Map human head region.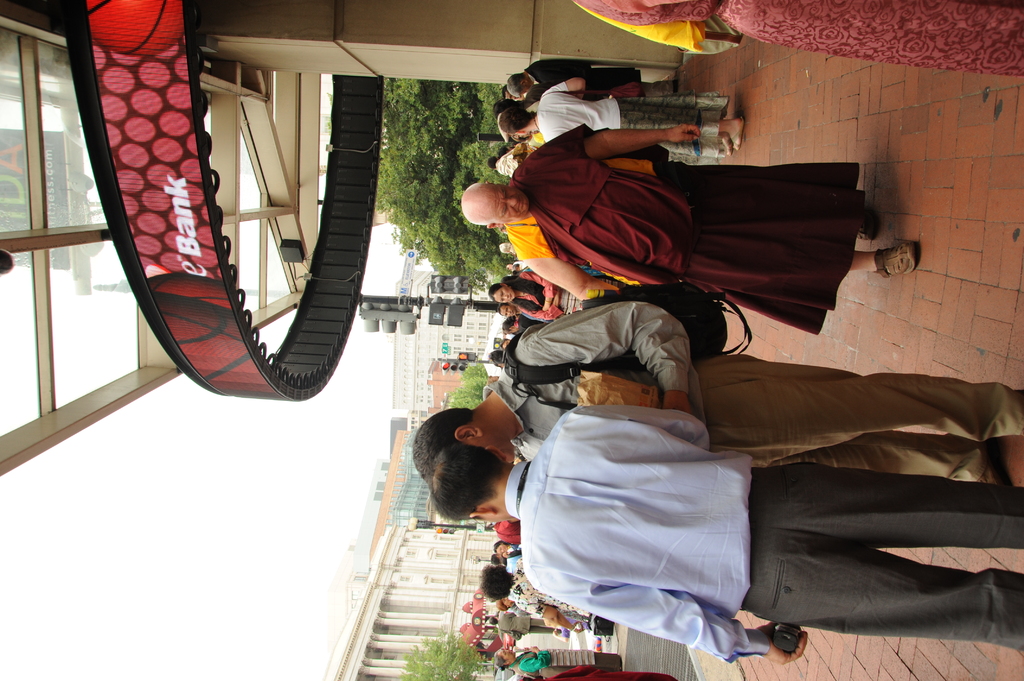
Mapped to rect(458, 178, 528, 228).
